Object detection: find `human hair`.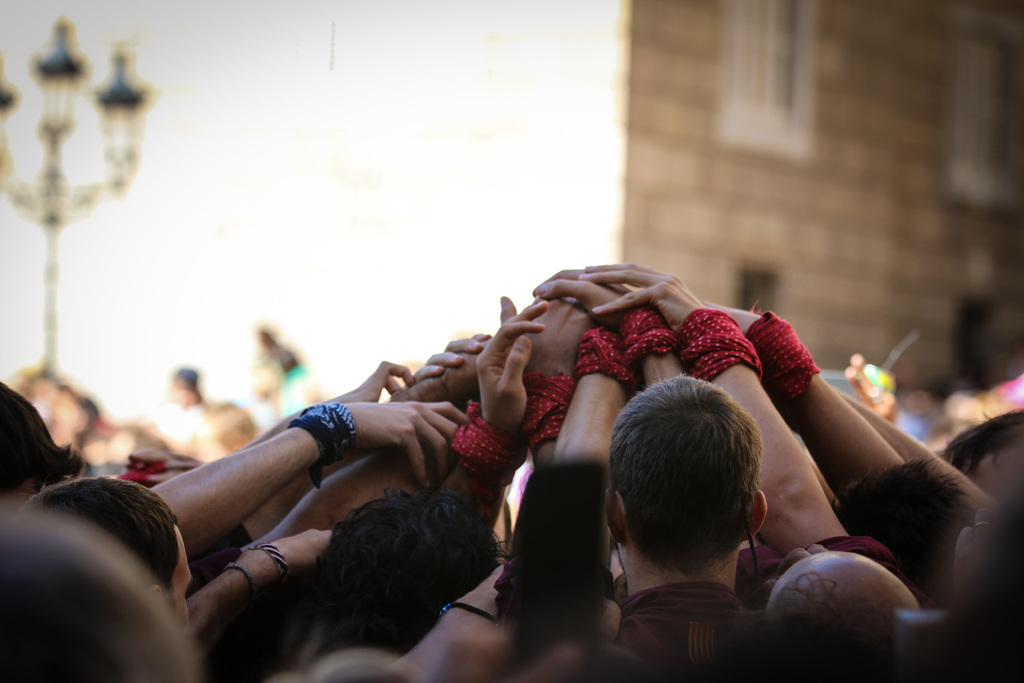
left=172, top=381, right=199, bottom=404.
